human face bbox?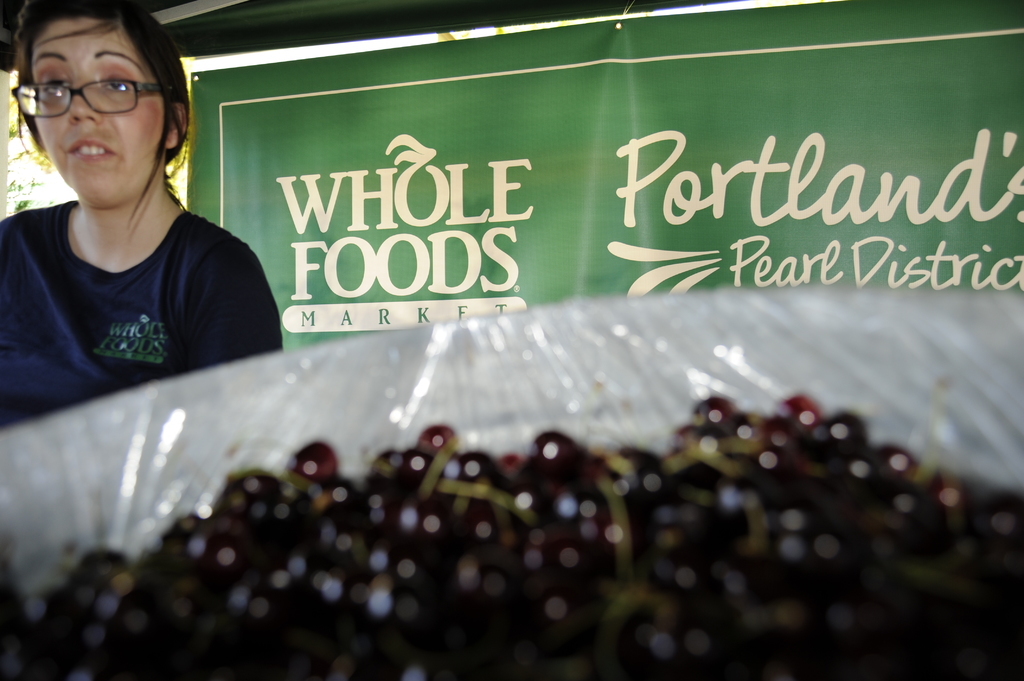
(13,13,175,194)
